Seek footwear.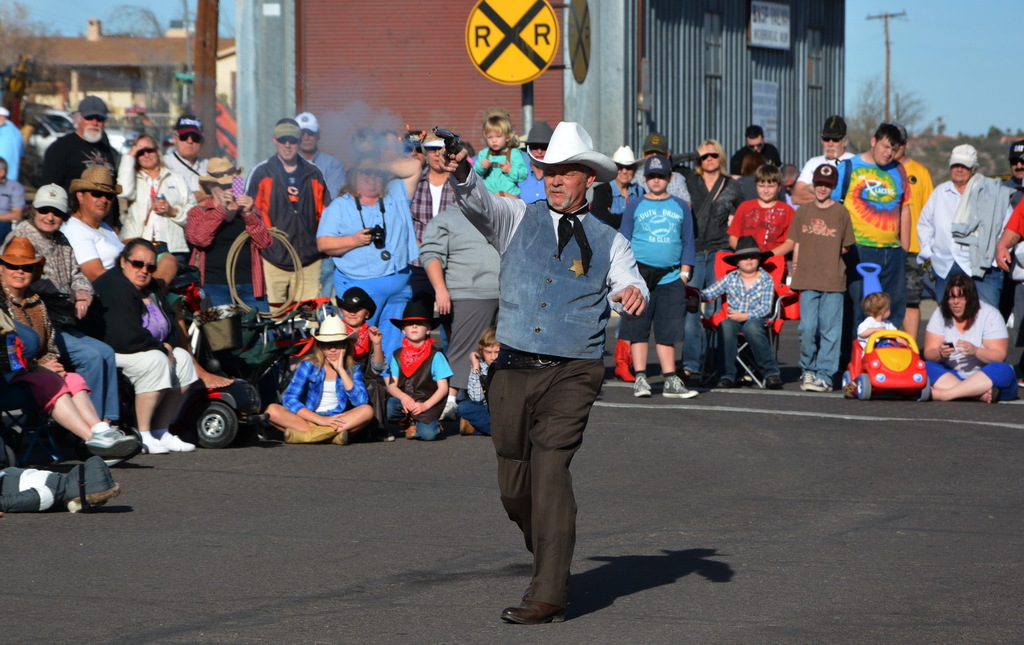
[left=764, top=375, right=783, bottom=389].
